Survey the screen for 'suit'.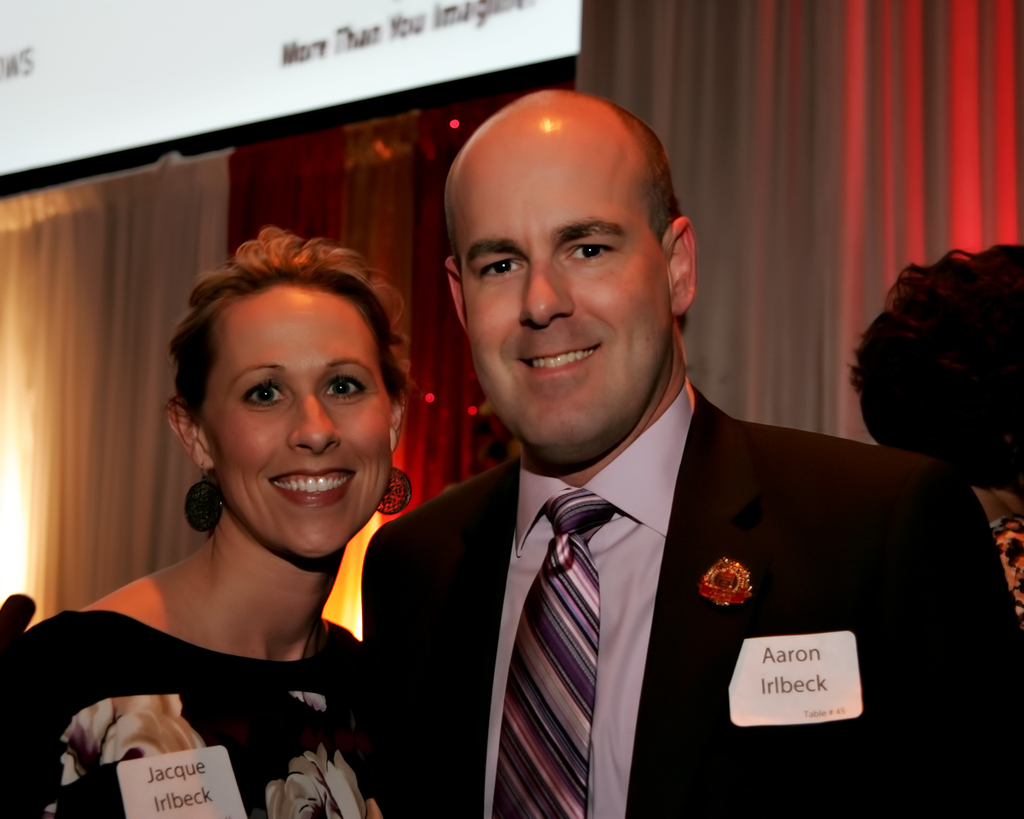
Survey found: <box>362,387,1023,818</box>.
